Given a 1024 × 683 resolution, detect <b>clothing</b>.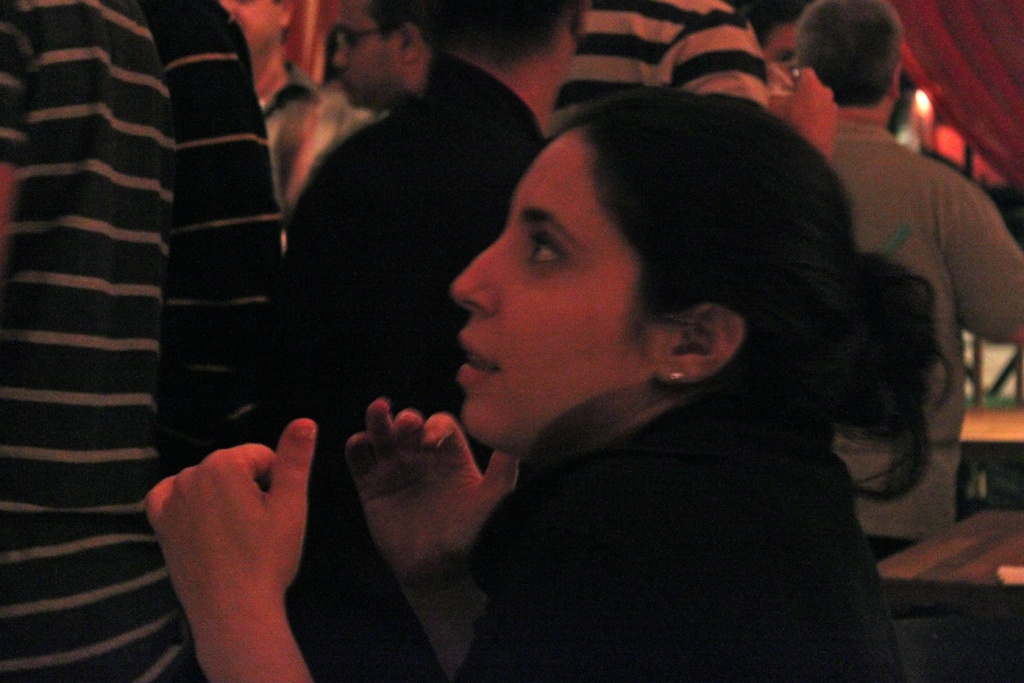
Rect(829, 110, 1023, 556).
